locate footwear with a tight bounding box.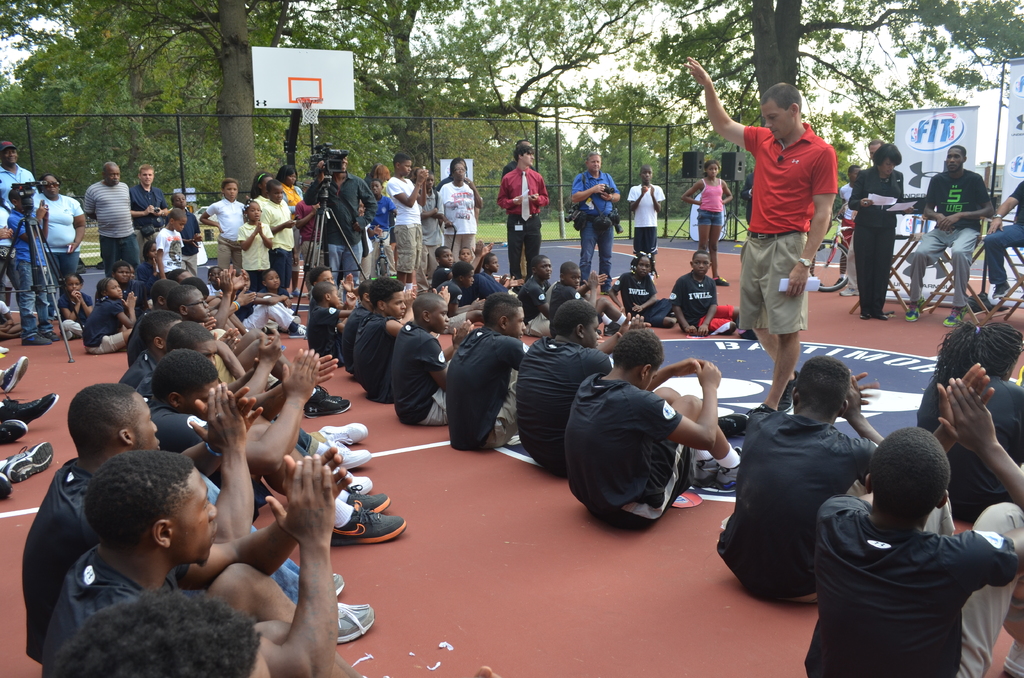
l=45, t=331, r=63, b=337.
